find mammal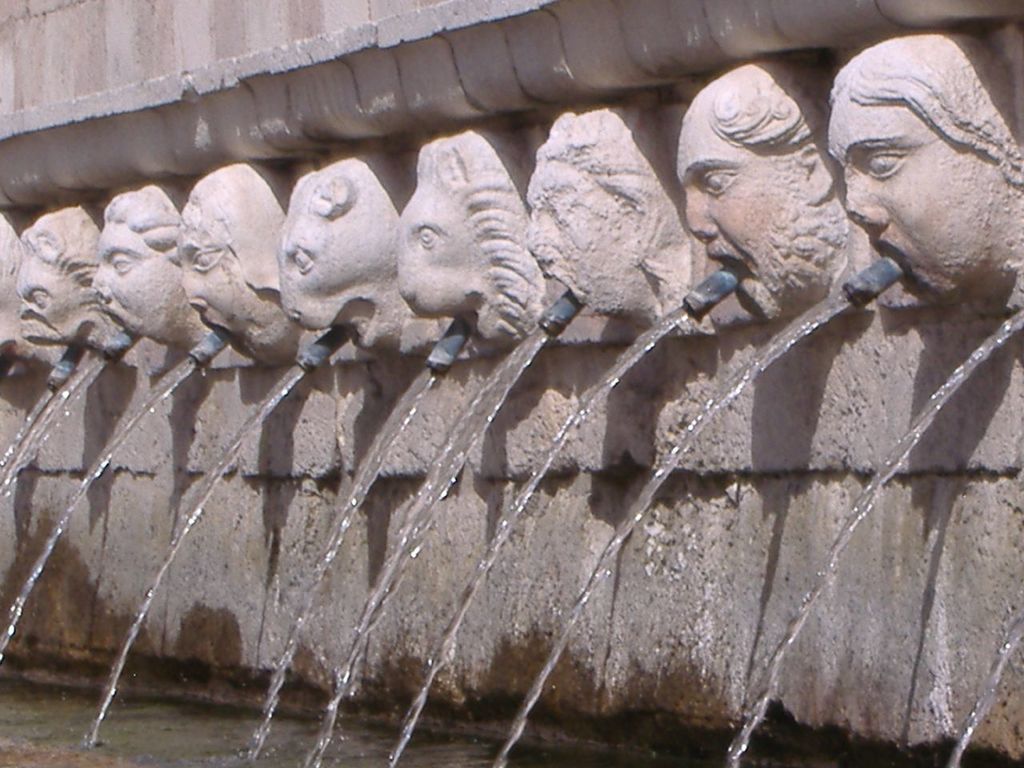
left=169, top=160, right=293, bottom=366
